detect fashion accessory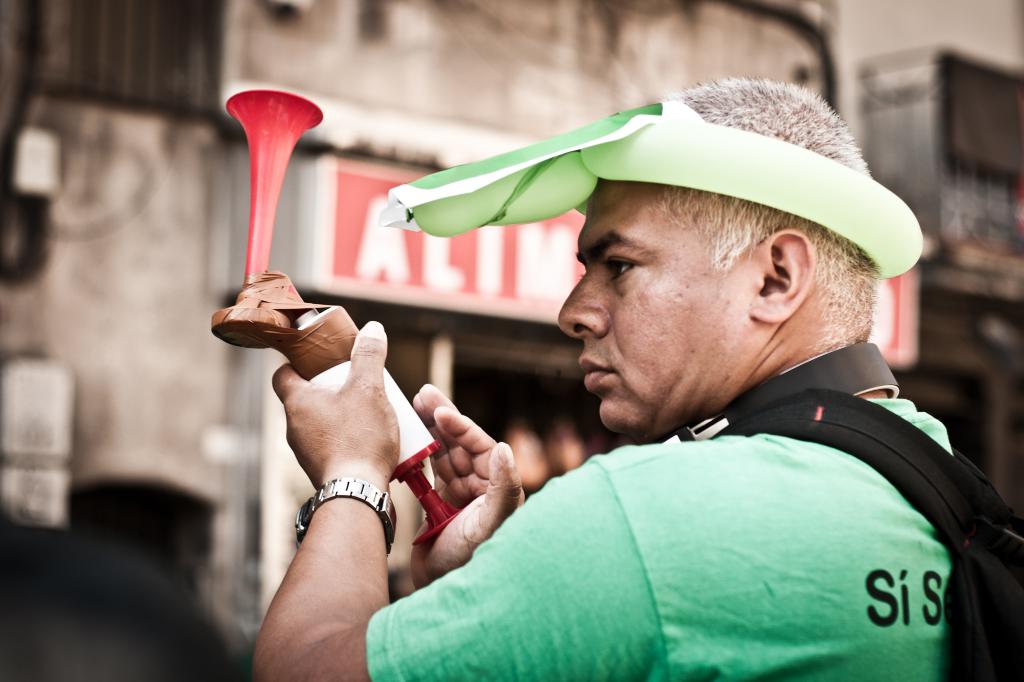
[294,475,397,559]
